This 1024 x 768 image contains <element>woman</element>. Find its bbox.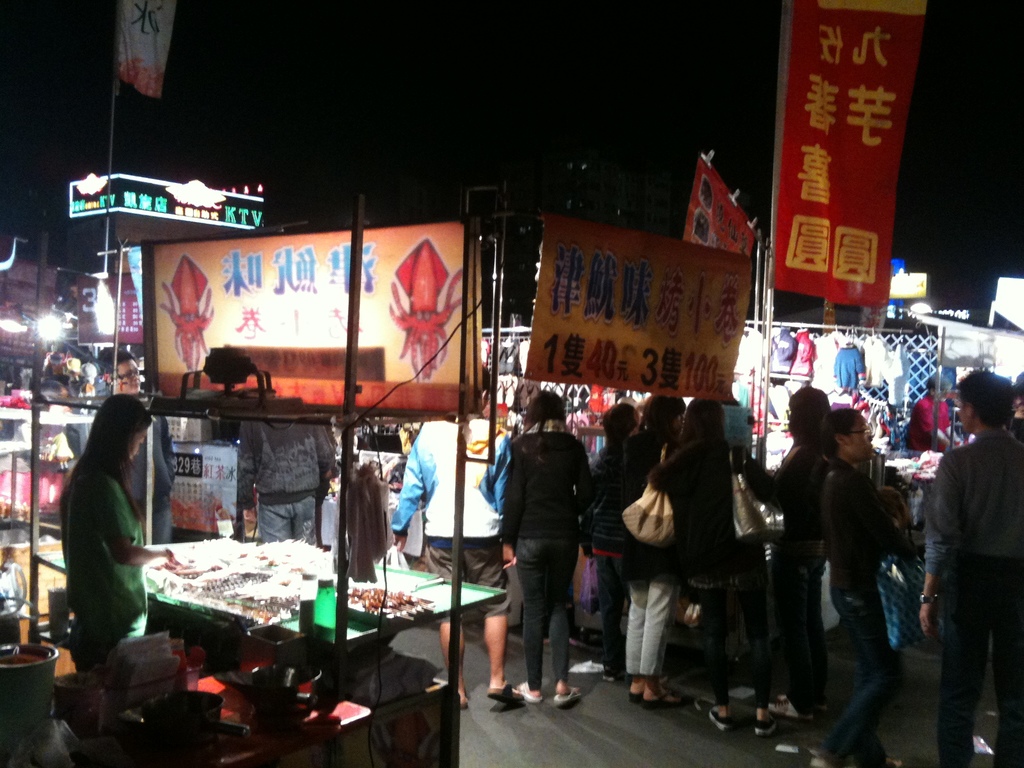
607,393,685,712.
